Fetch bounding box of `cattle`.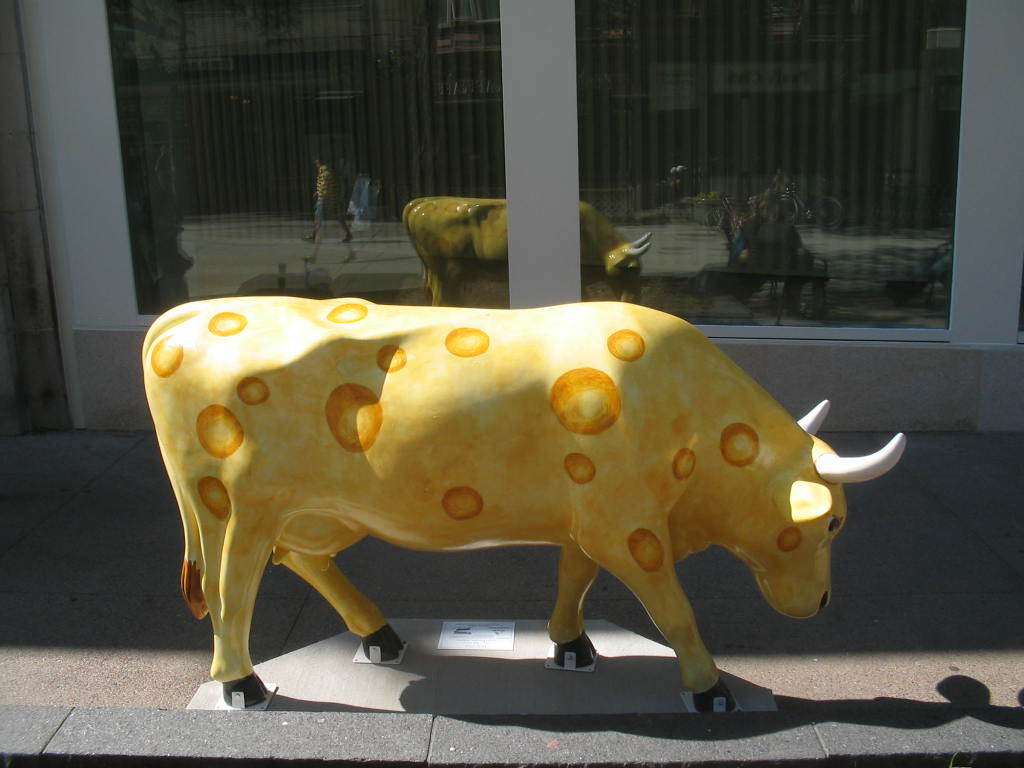
Bbox: <bbox>185, 330, 856, 690</bbox>.
